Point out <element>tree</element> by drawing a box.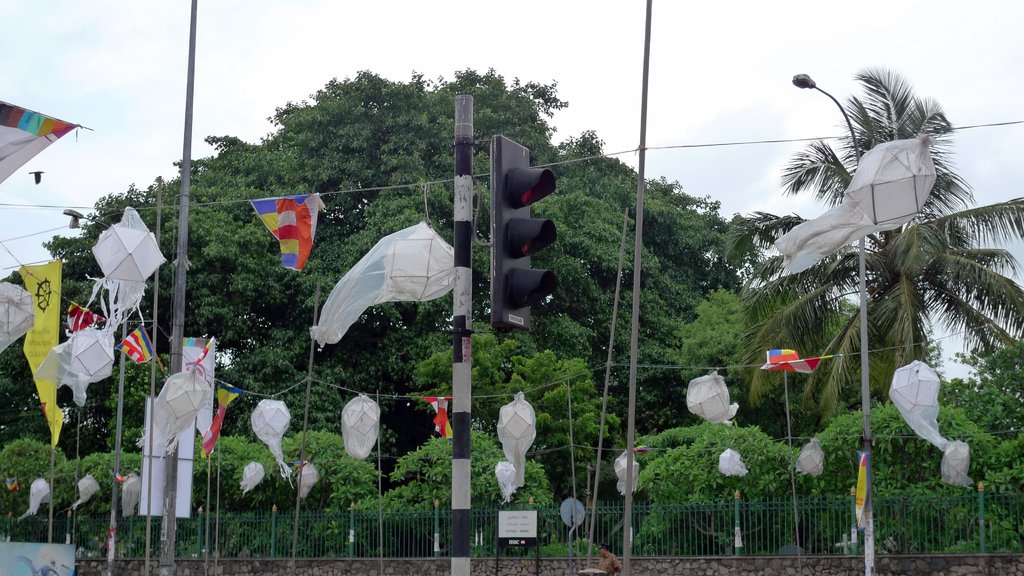
box=[711, 66, 1023, 424].
